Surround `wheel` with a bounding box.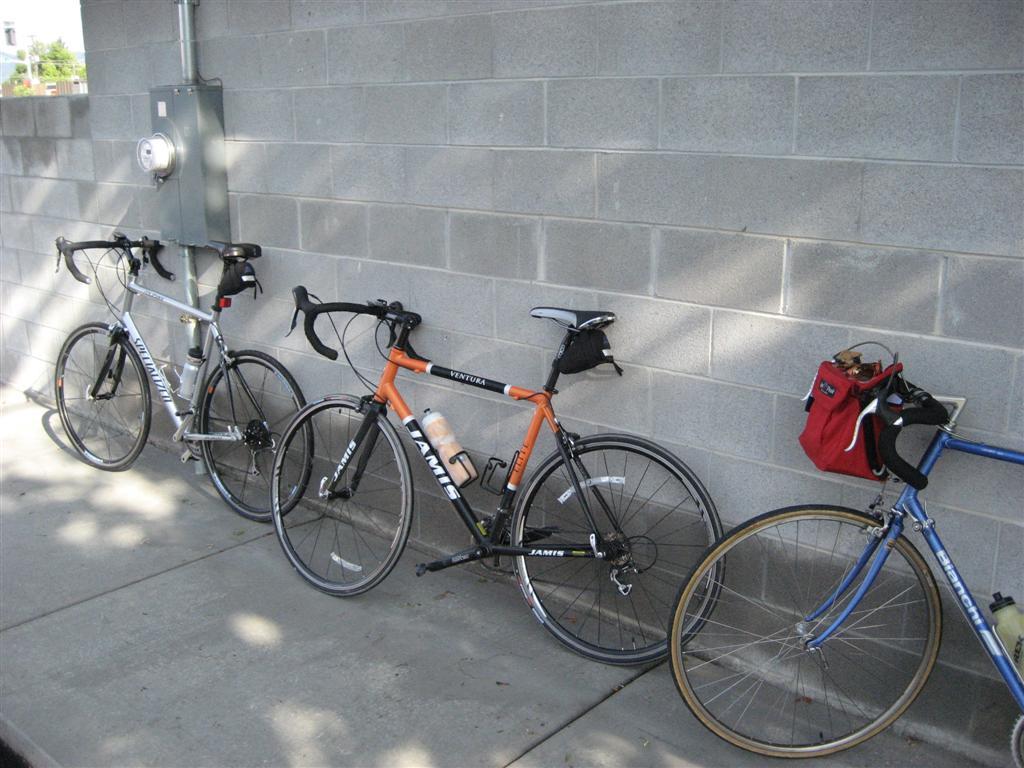
269:396:413:595.
